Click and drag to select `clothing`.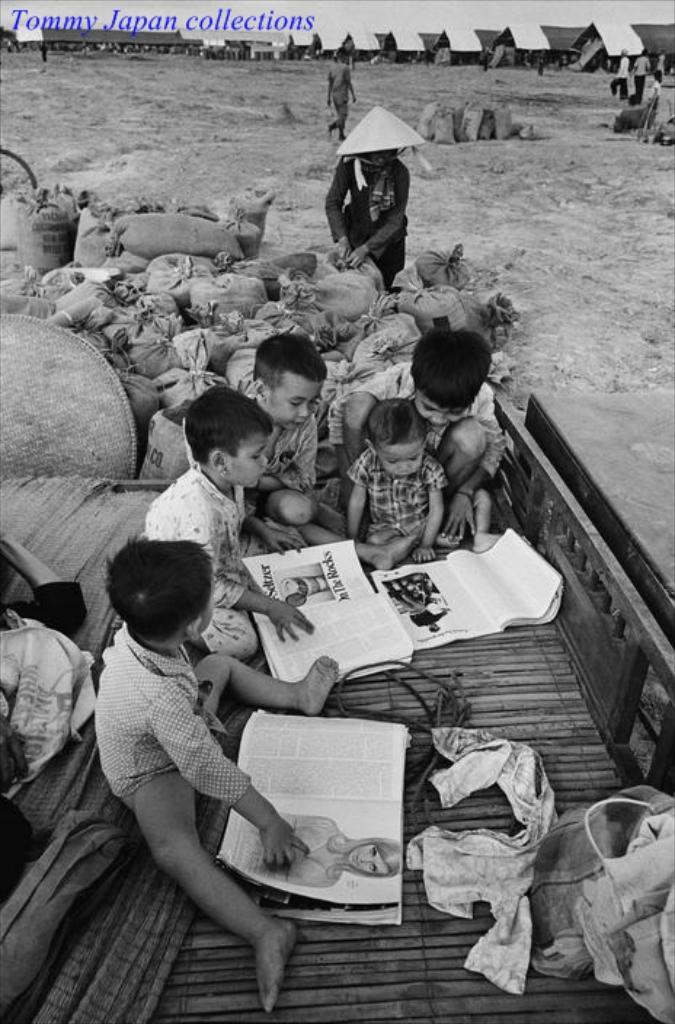
Selection: x1=246 y1=388 x2=321 y2=486.
